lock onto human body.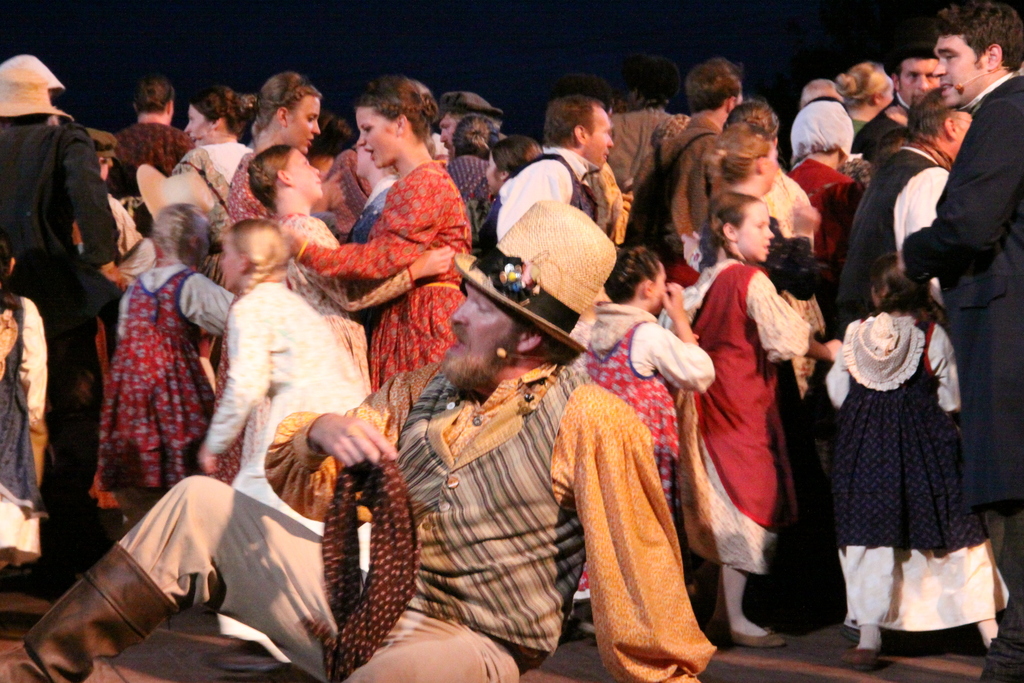
Locked: [left=198, top=220, right=371, bottom=662].
